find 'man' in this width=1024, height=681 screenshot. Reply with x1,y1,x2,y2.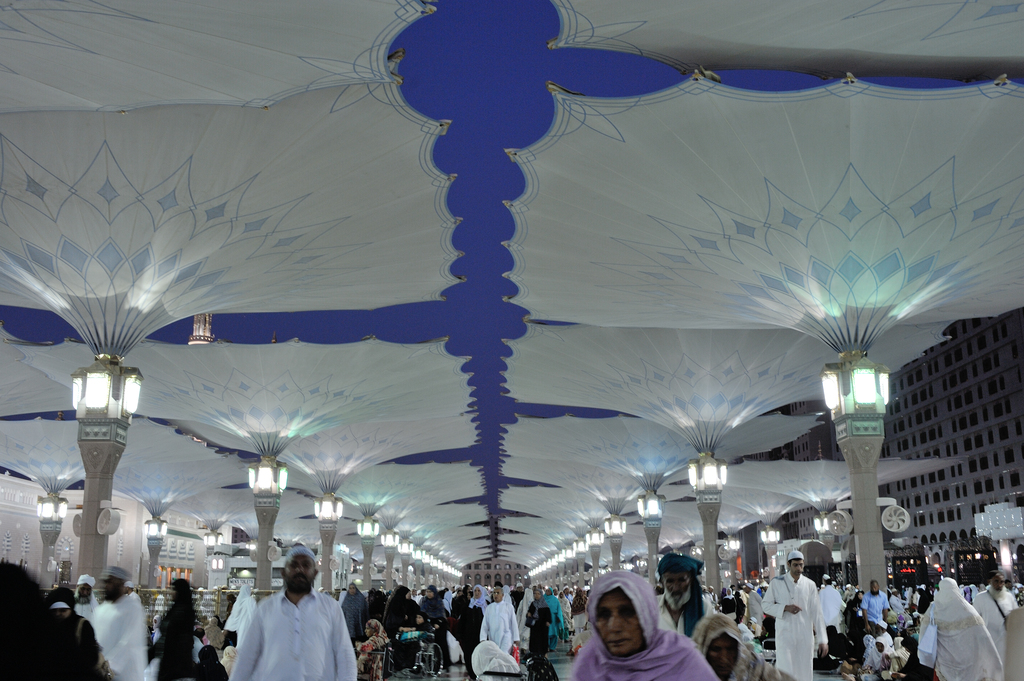
65,572,99,620.
